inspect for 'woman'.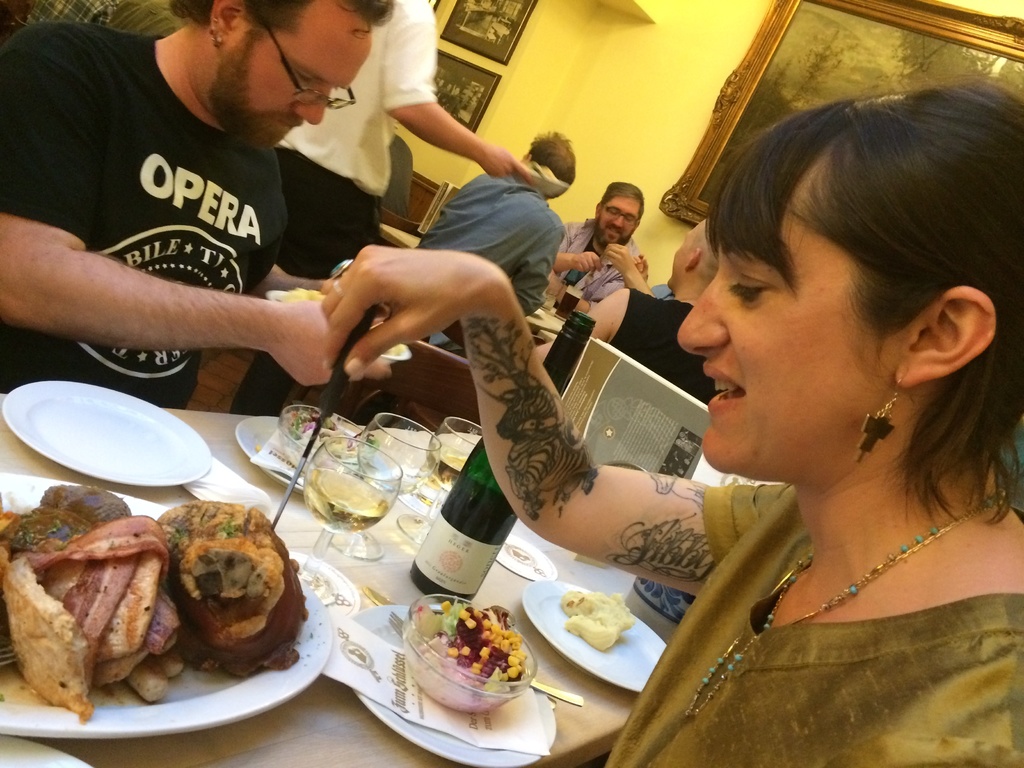
Inspection: 303/70/1023/767.
